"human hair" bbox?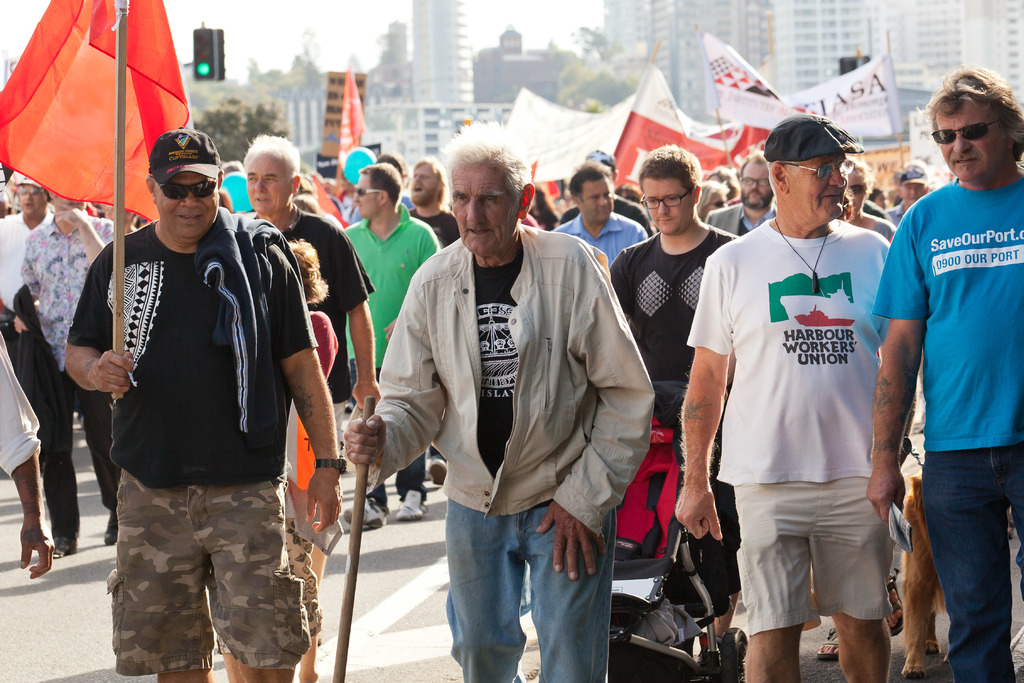
left=616, top=182, right=641, bottom=195
